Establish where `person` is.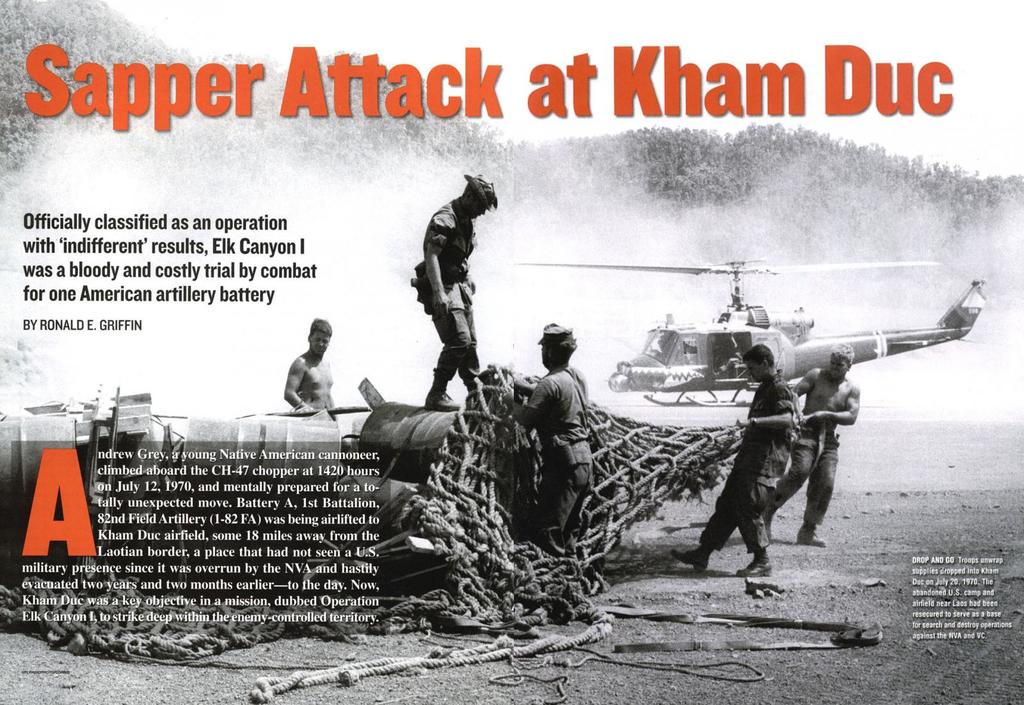
Established at bbox=(668, 345, 795, 576).
